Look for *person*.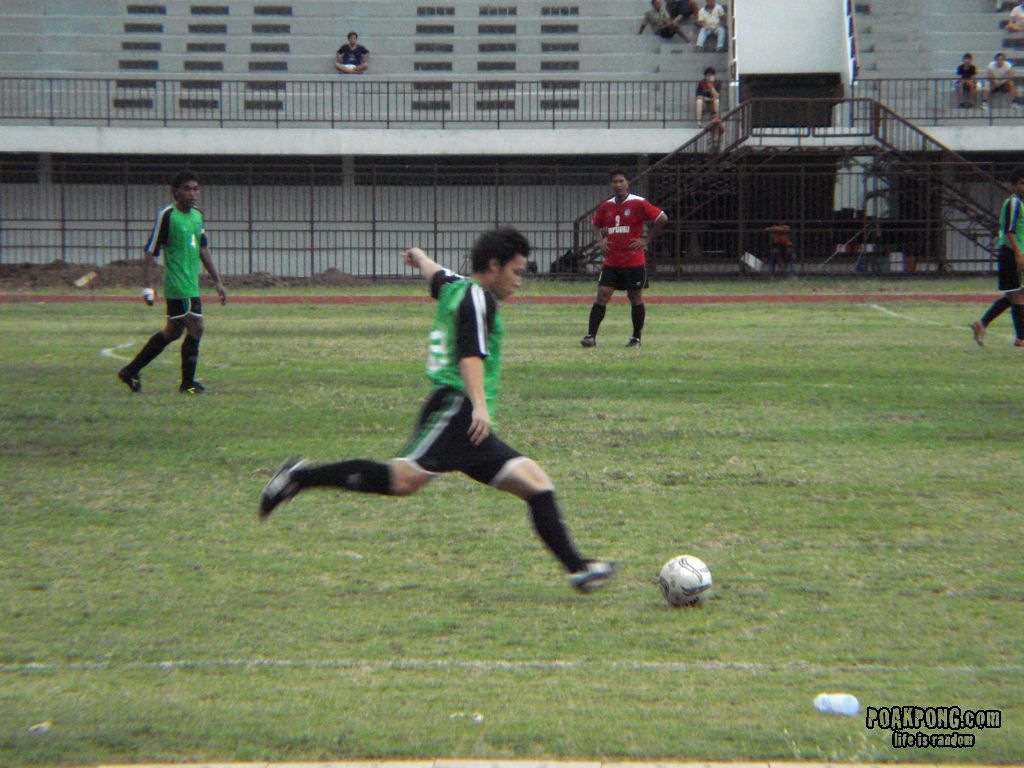
Found: bbox=(258, 222, 626, 594).
